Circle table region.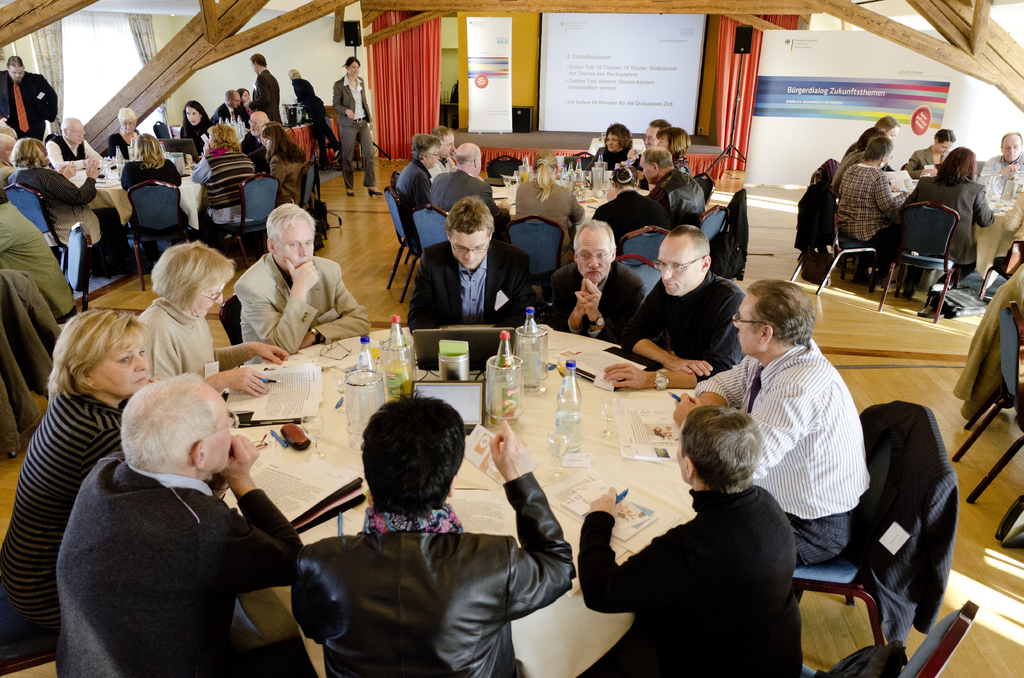
Region: x1=225, y1=328, x2=691, y2=677.
